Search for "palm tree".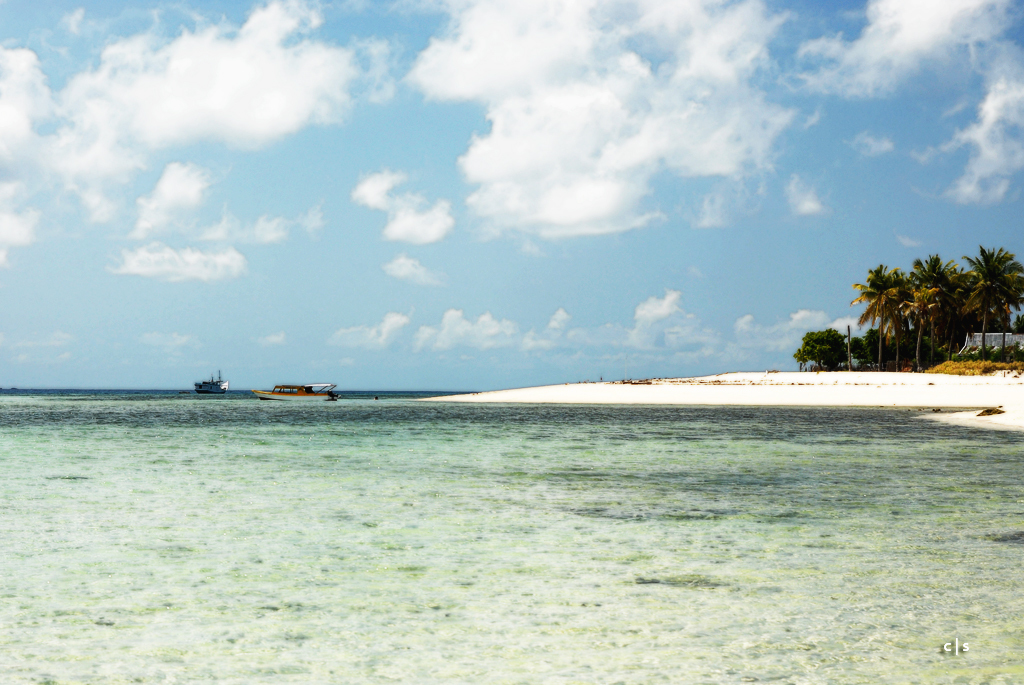
Found at [x1=842, y1=257, x2=914, y2=365].
